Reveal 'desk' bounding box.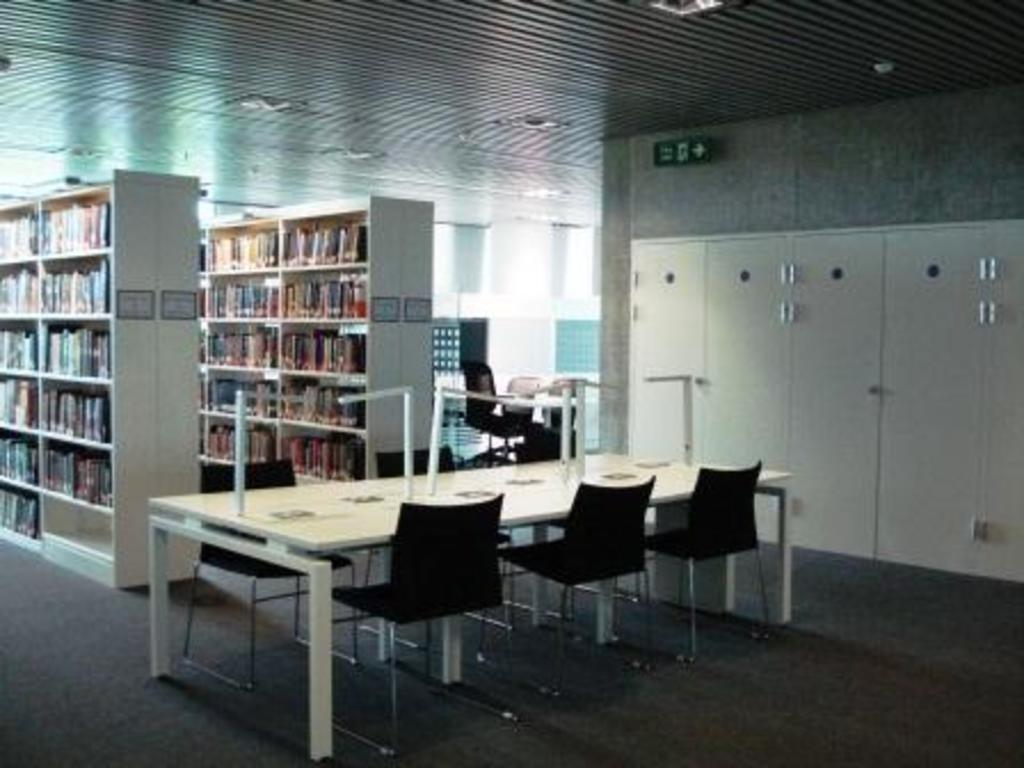
Revealed: (x1=142, y1=471, x2=674, y2=727).
